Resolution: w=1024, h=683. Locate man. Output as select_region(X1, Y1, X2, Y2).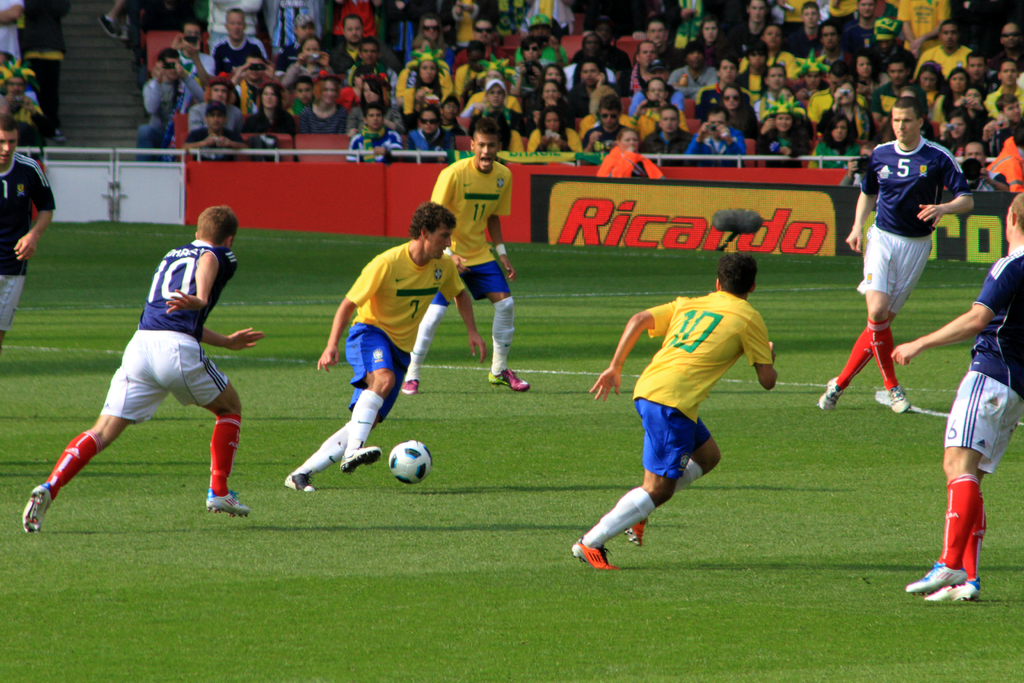
select_region(399, 108, 534, 393).
